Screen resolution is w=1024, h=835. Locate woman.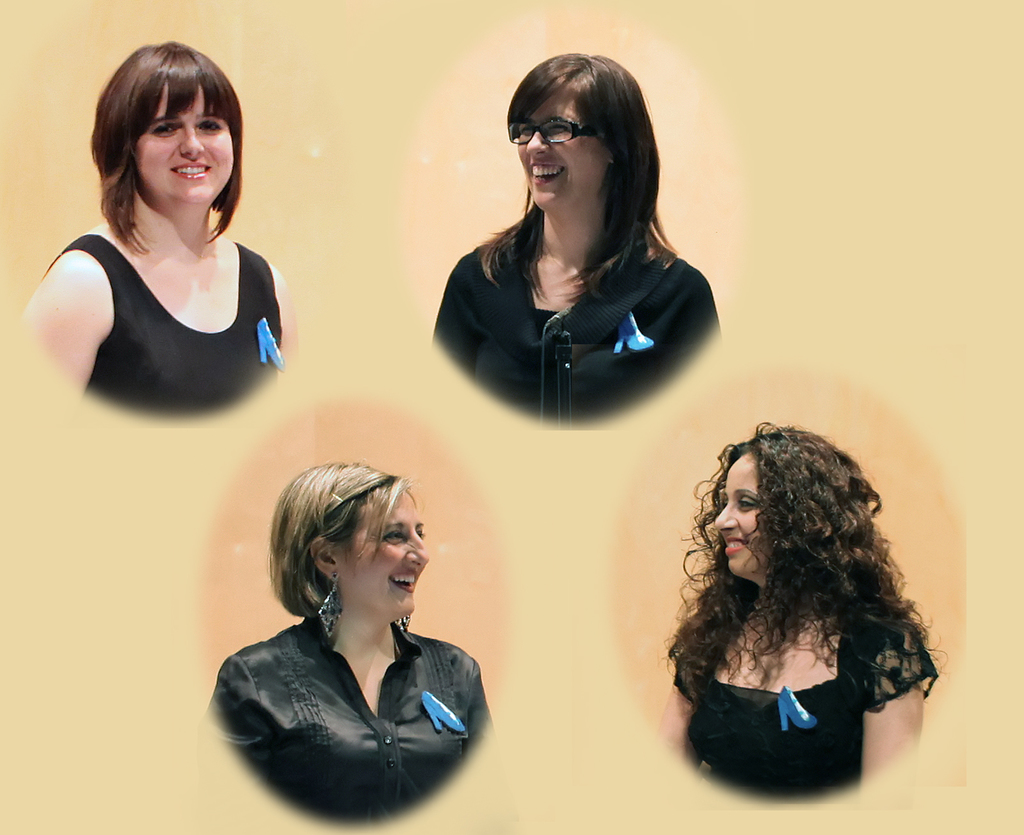
[3, 29, 298, 419].
